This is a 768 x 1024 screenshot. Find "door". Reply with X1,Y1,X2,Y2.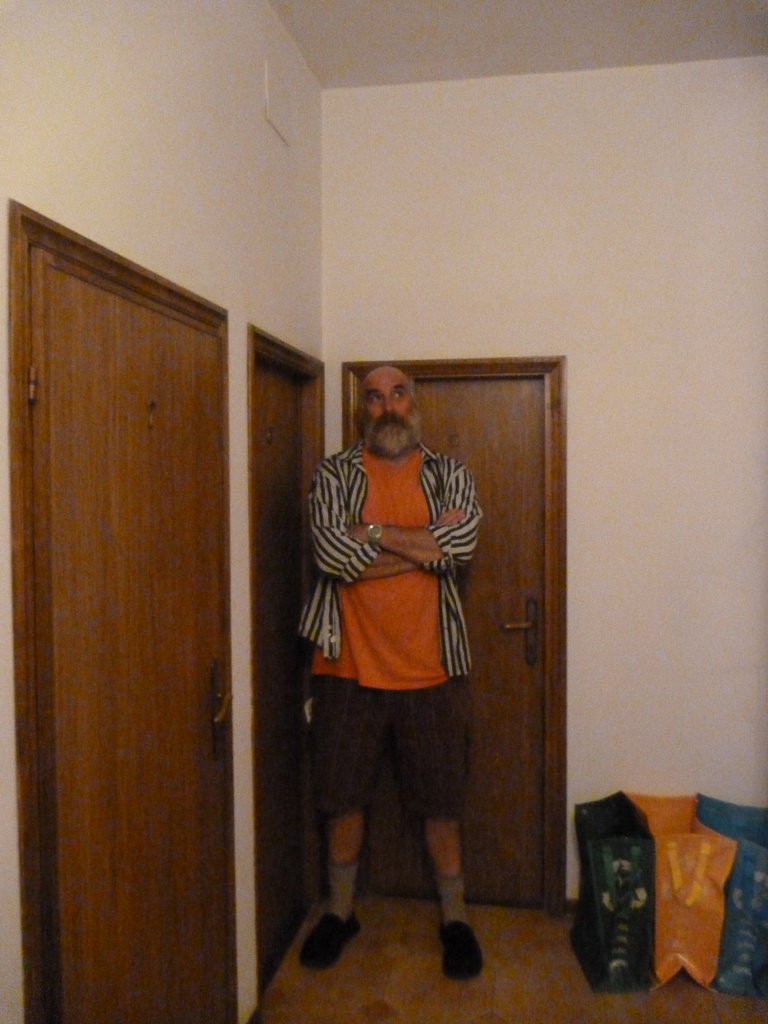
360,378,541,906.
